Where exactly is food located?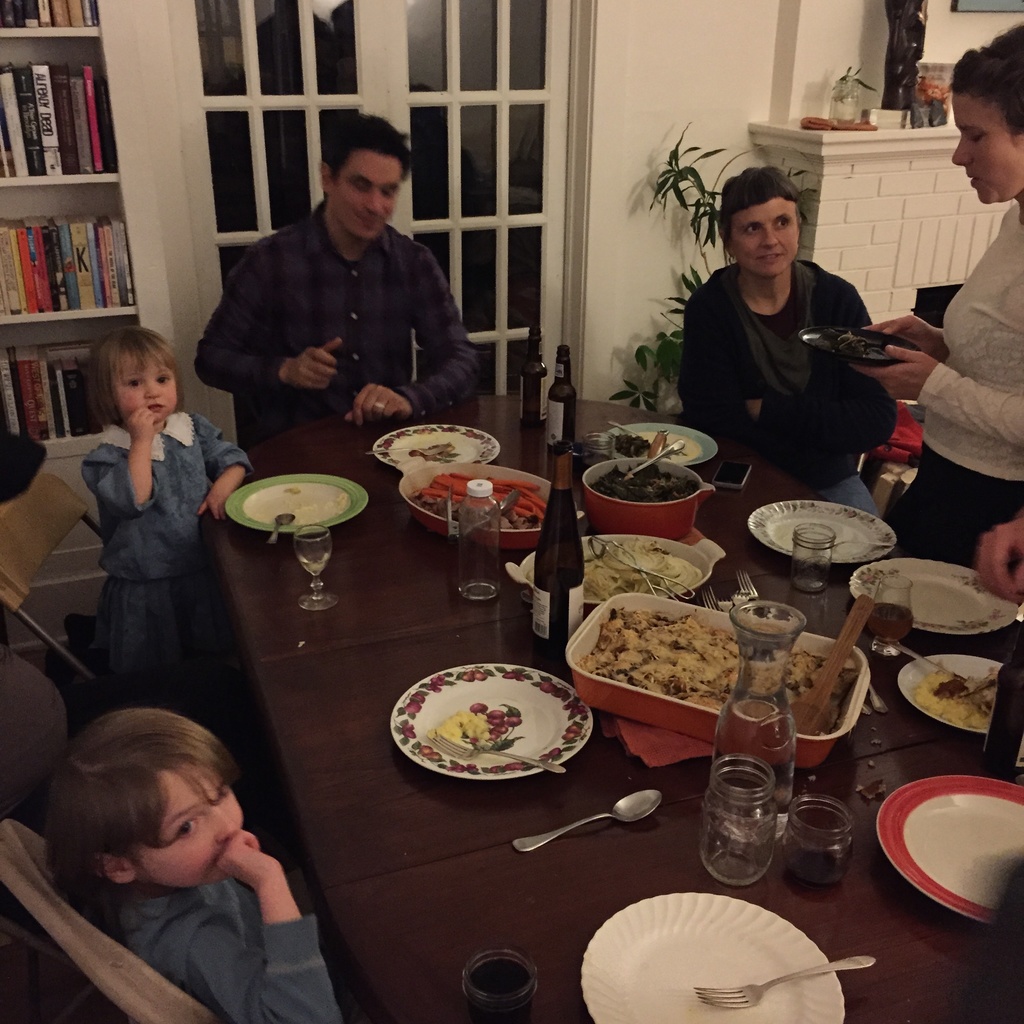
Its bounding box is rect(571, 703, 582, 712).
